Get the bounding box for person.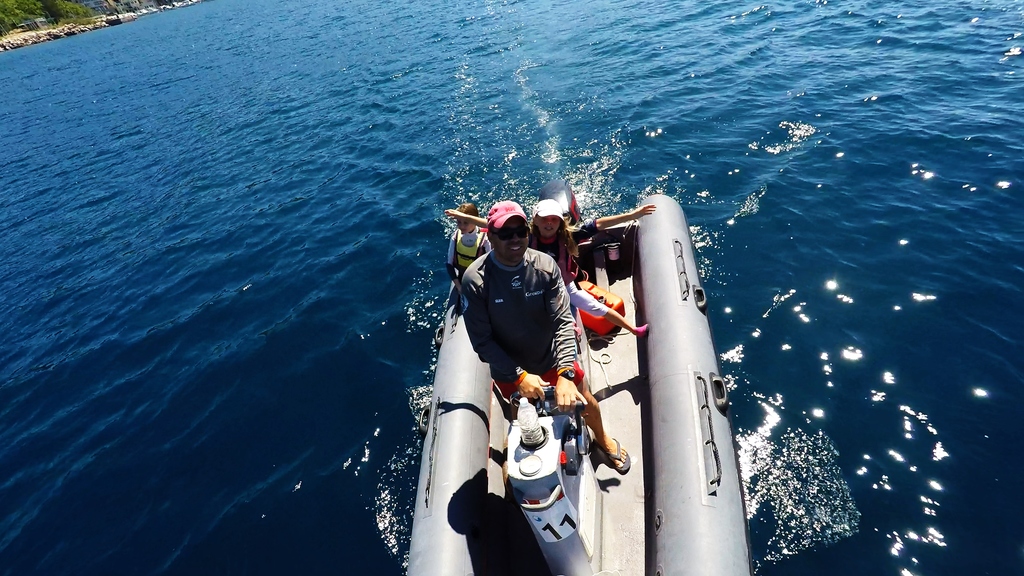
(447, 200, 496, 303).
